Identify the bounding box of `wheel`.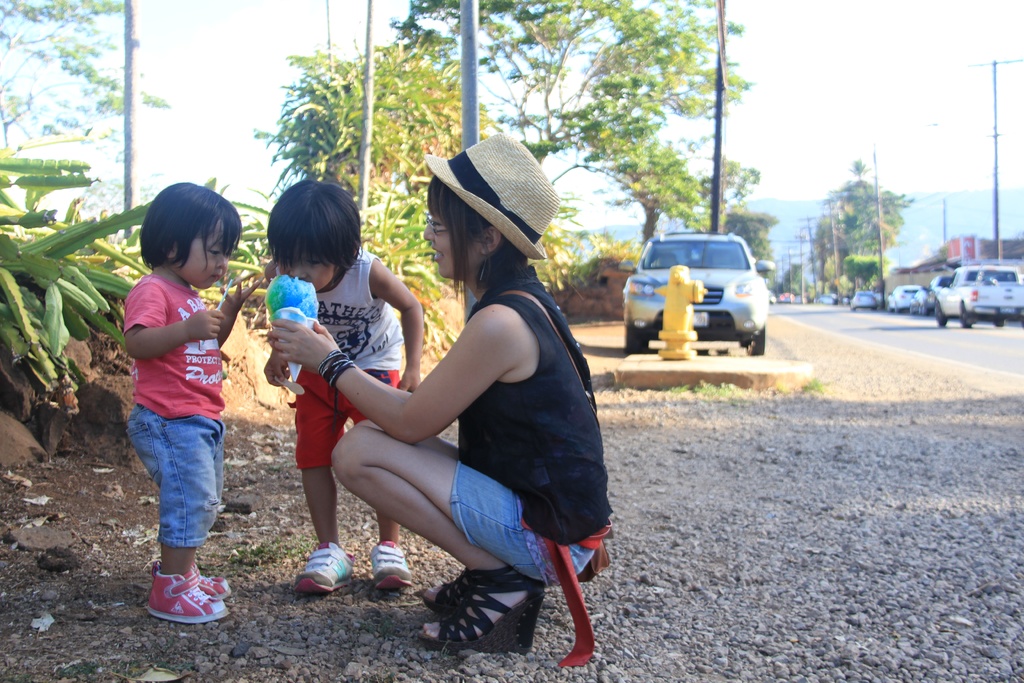
[993, 316, 1006, 327].
